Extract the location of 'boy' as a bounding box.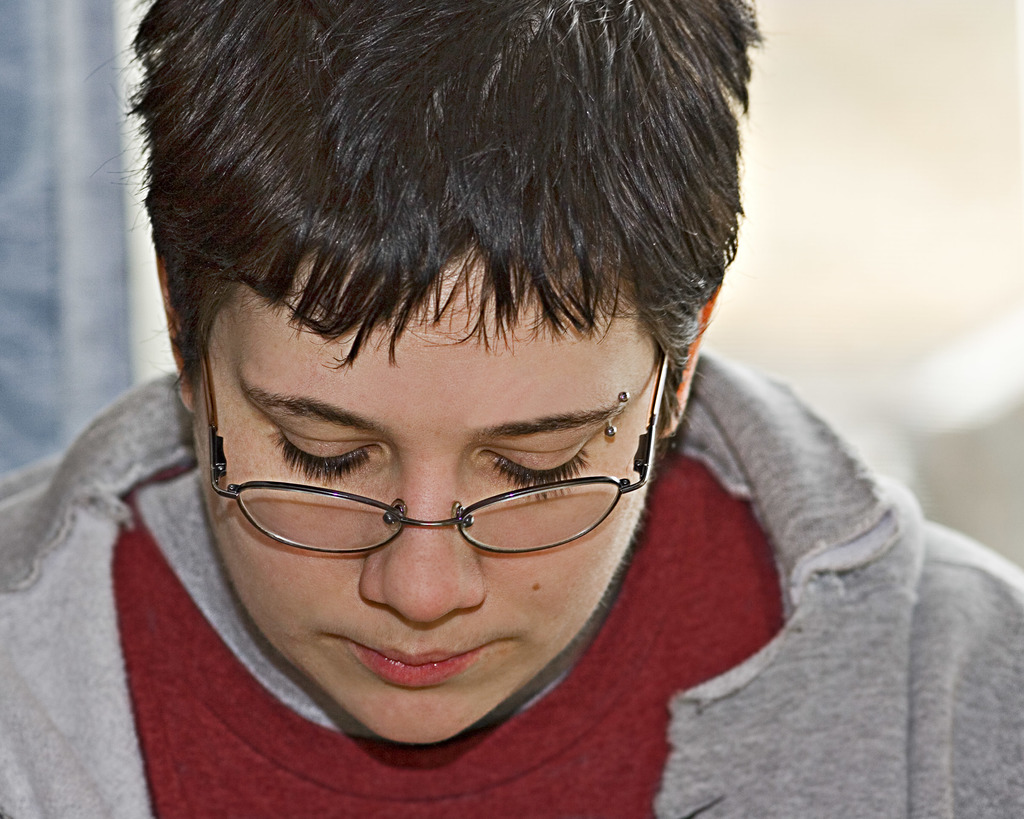
crop(0, 0, 1023, 818).
